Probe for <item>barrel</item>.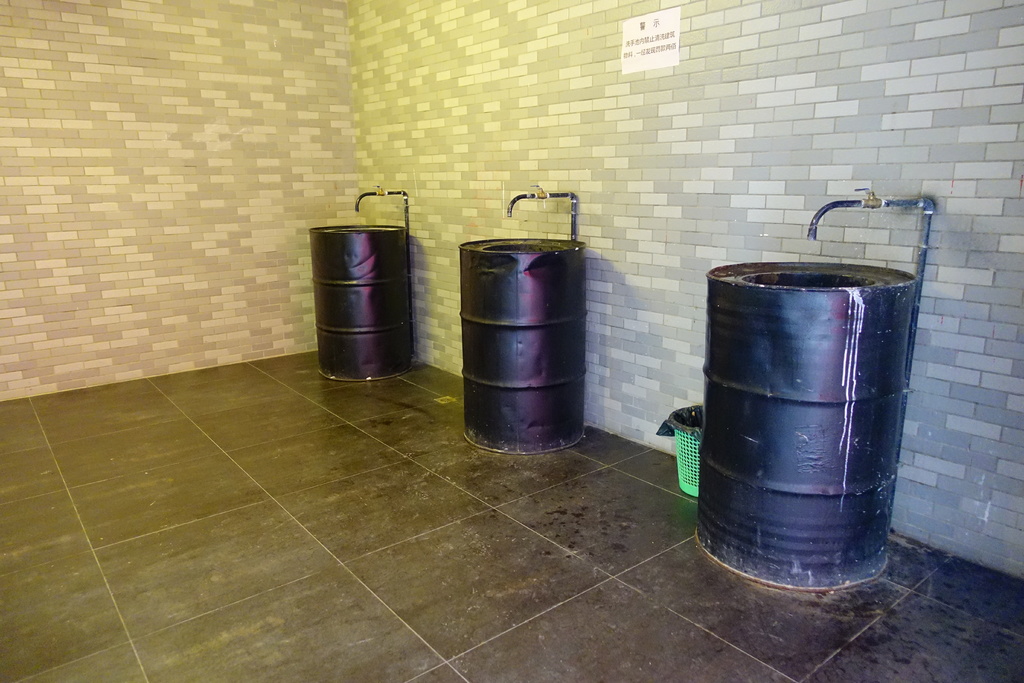
Probe result: locate(707, 254, 916, 588).
